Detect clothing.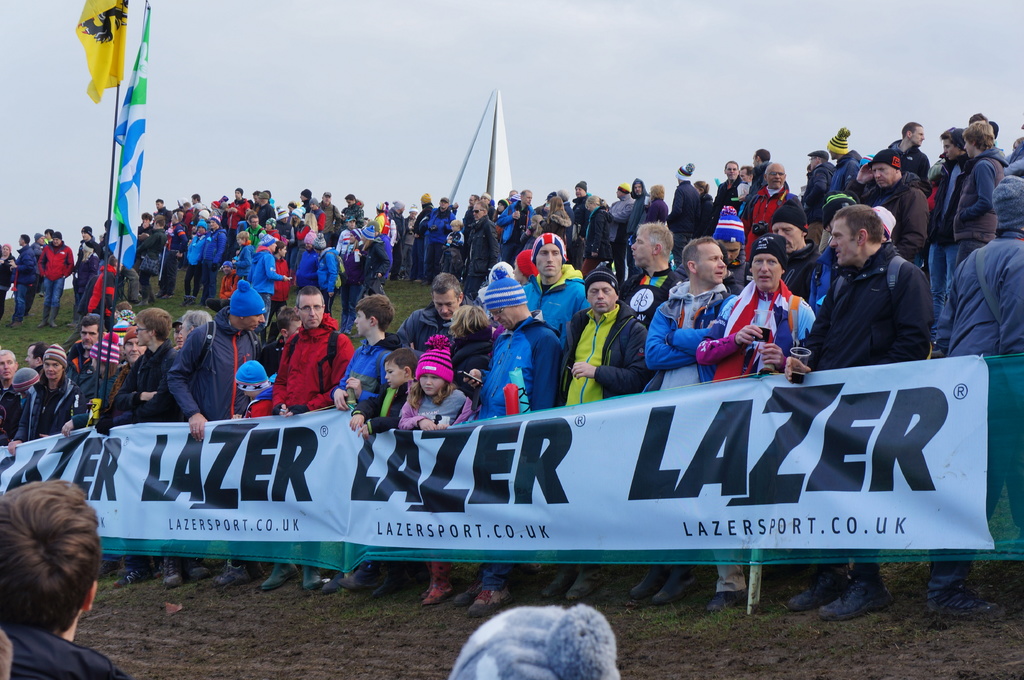
Detected at (31, 239, 79, 331).
